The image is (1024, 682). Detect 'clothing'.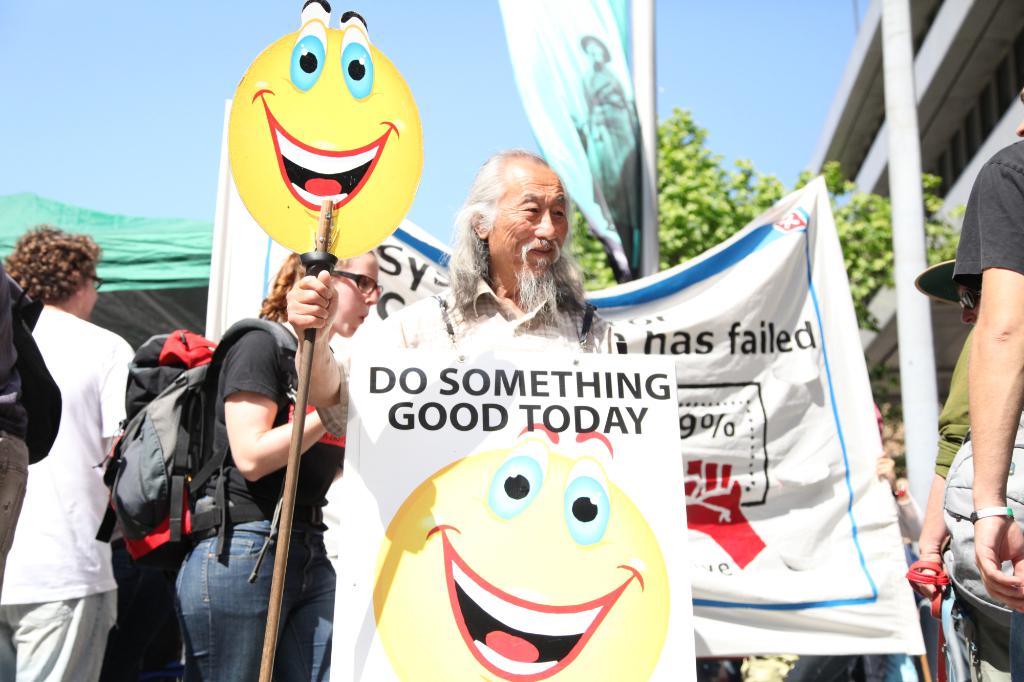
Detection: crop(174, 319, 339, 681).
